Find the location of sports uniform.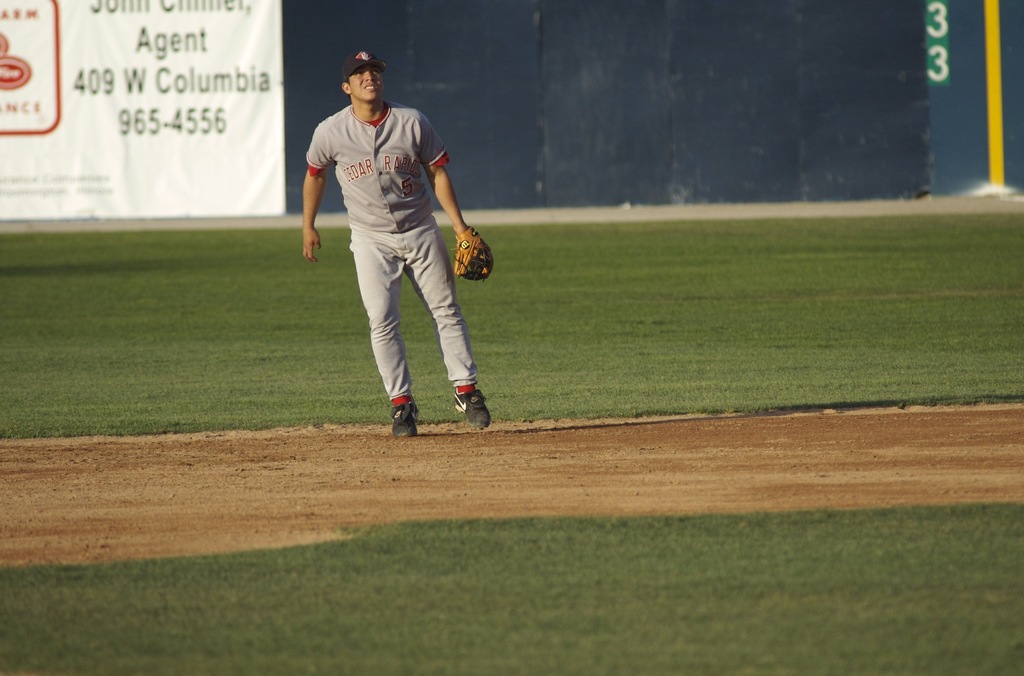
Location: rect(302, 50, 484, 435).
